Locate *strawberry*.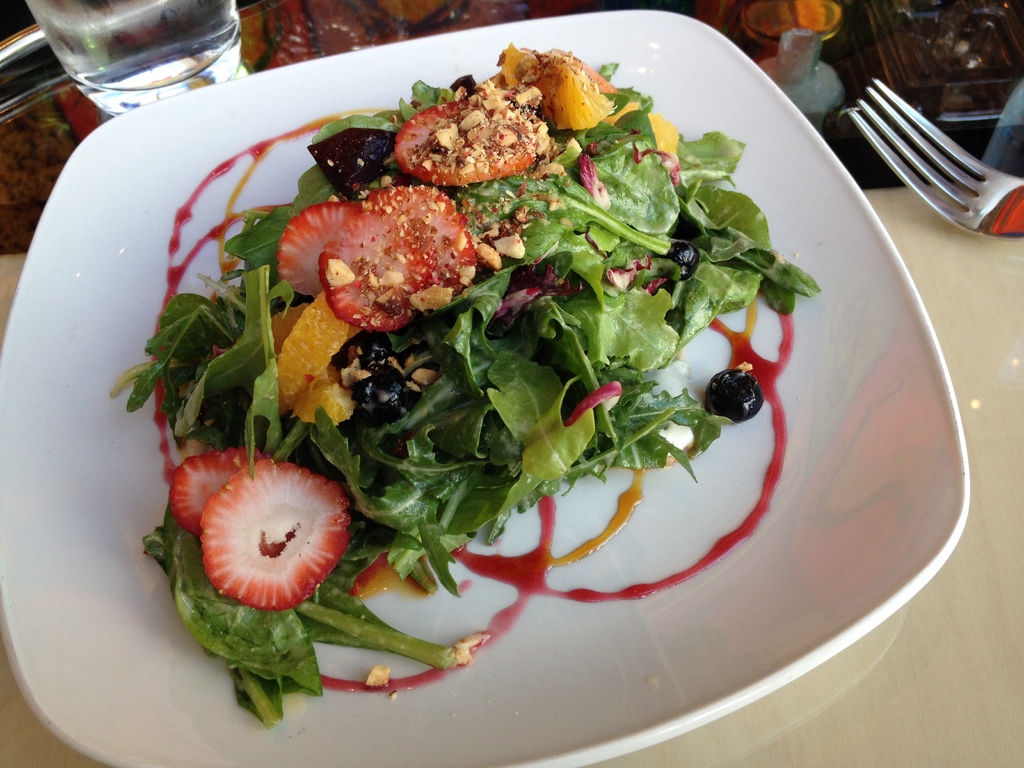
Bounding box: {"left": 168, "top": 450, "right": 265, "bottom": 533}.
